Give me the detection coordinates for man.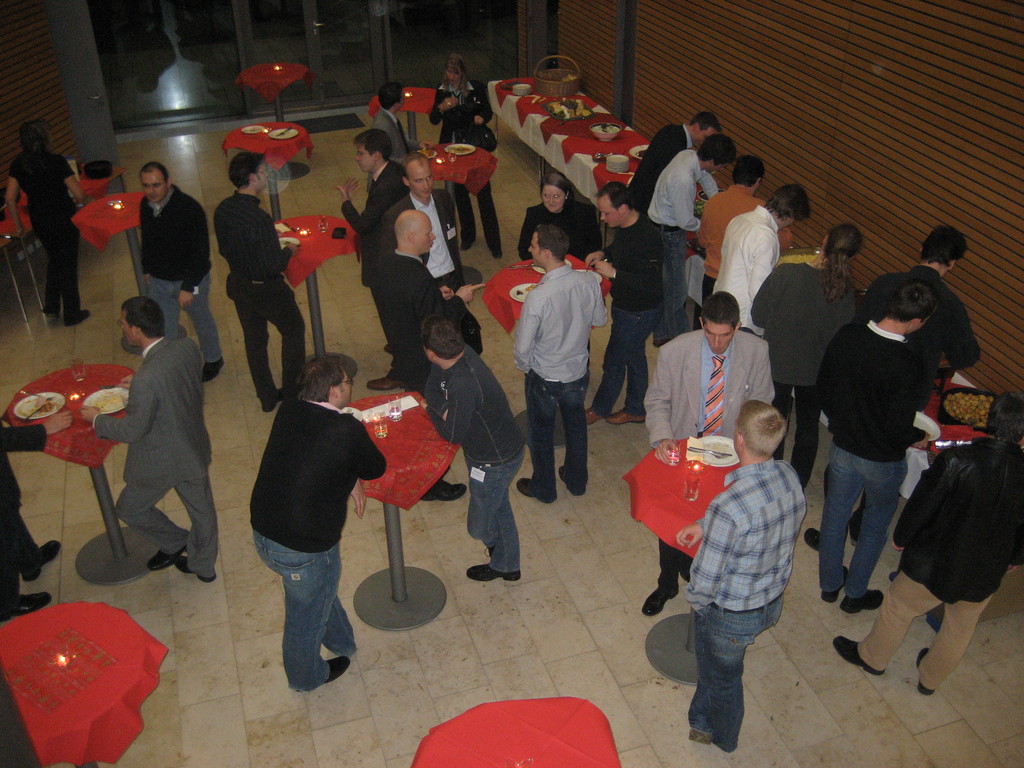
BBox(422, 315, 531, 582).
